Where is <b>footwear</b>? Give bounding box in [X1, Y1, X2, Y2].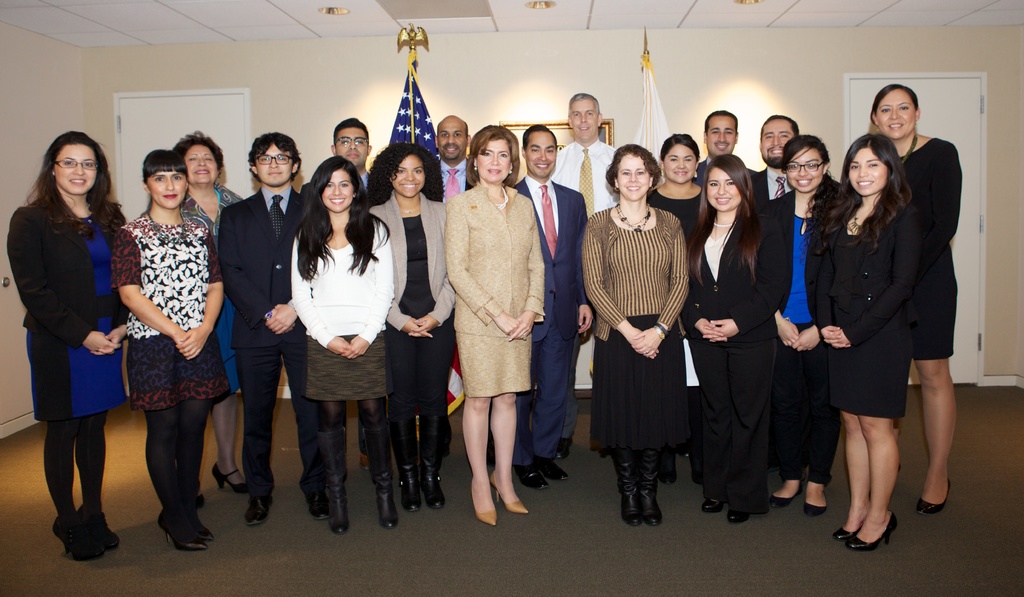
[905, 478, 954, 511].
